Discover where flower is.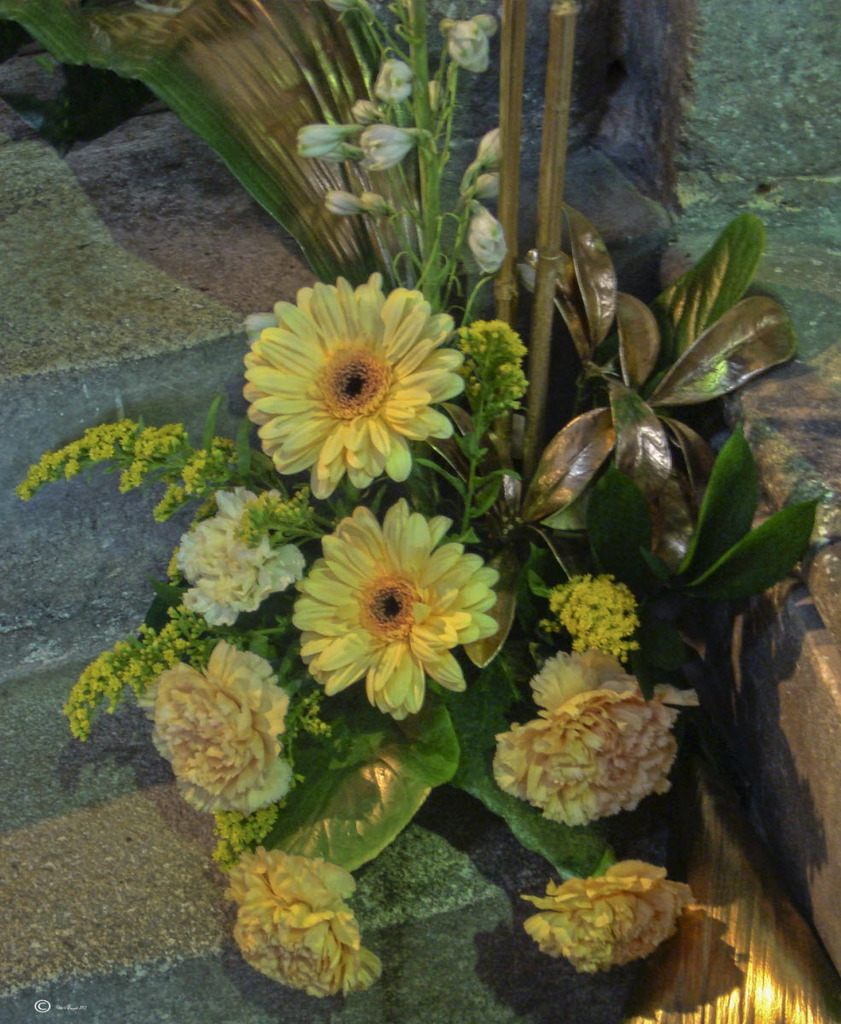
Discovered at (x1=276, y1=497, x2=530, y2=714).
